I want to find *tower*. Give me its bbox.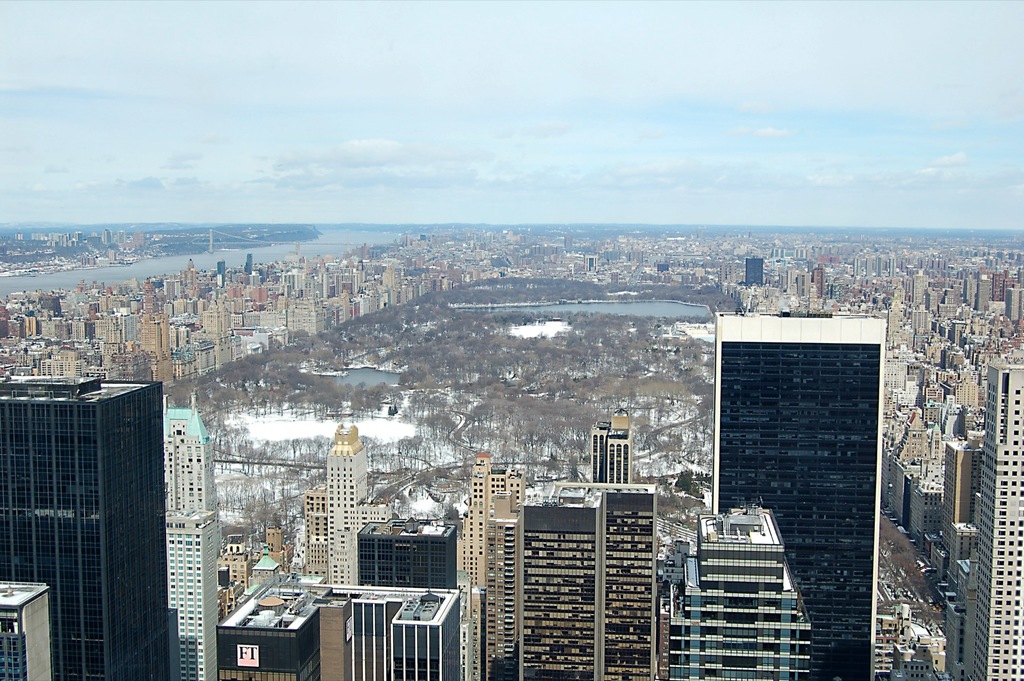
(937,419,992,548).
